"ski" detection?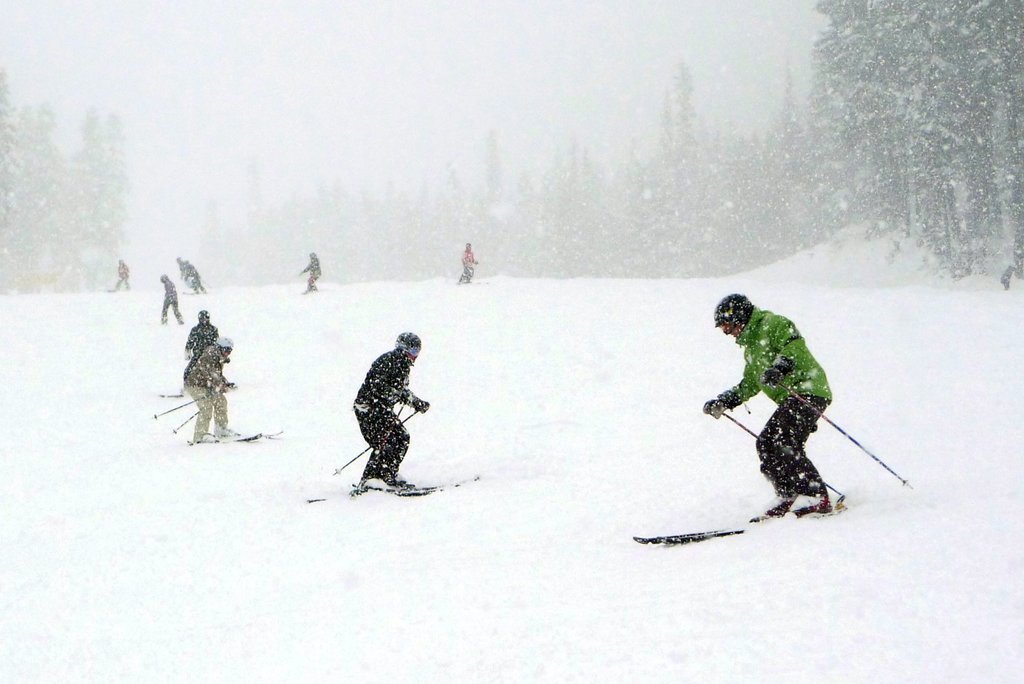
<region>157, 384, 244, 405</region>
